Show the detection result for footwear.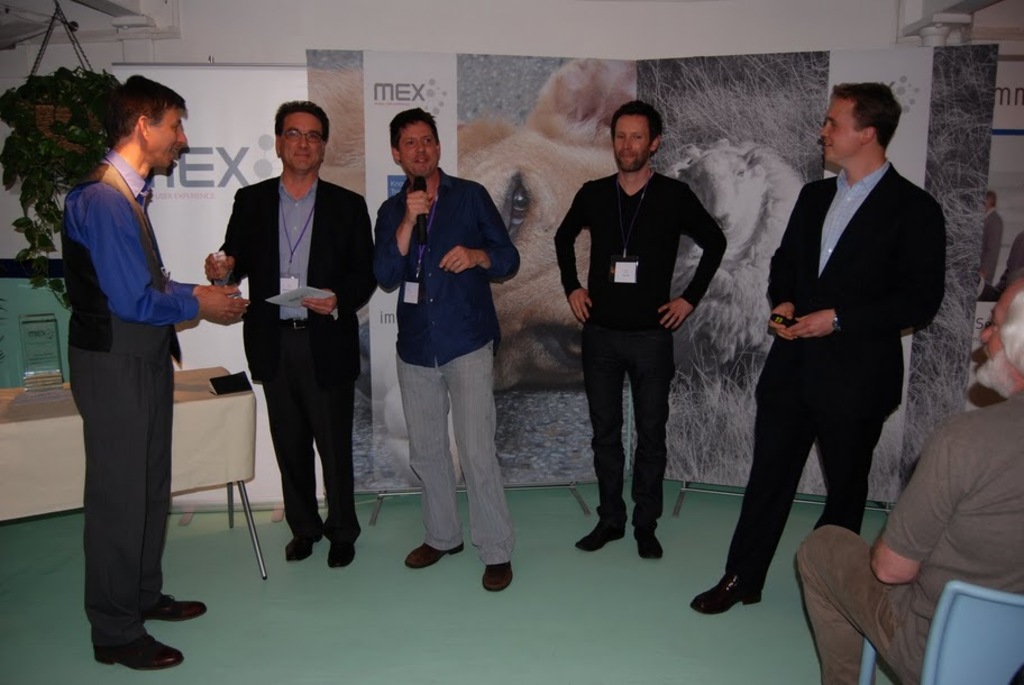
[575, 526, 622, 551].
